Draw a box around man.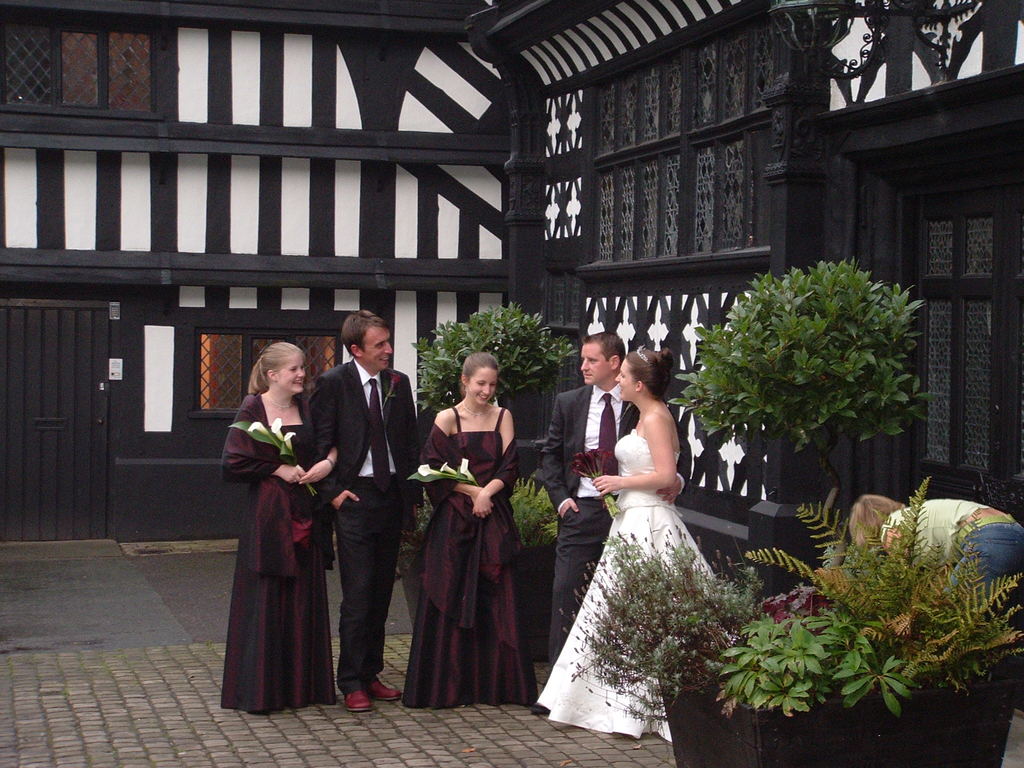
detection(304, 304, 423, 708).
